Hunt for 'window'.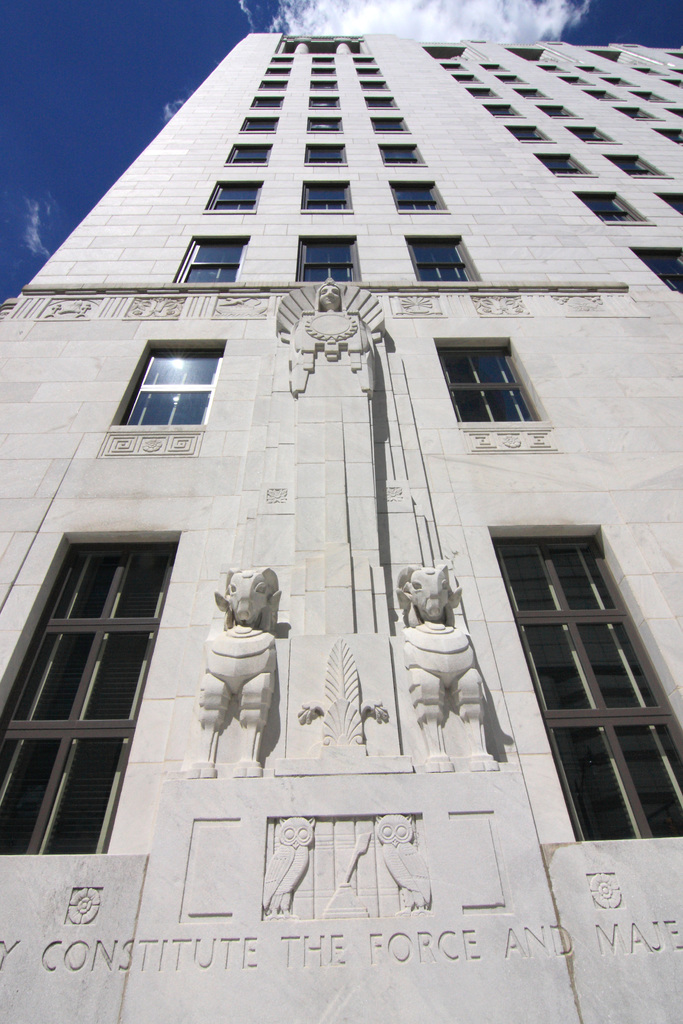
Hunted down at box=[612, 108, 648, 120].
